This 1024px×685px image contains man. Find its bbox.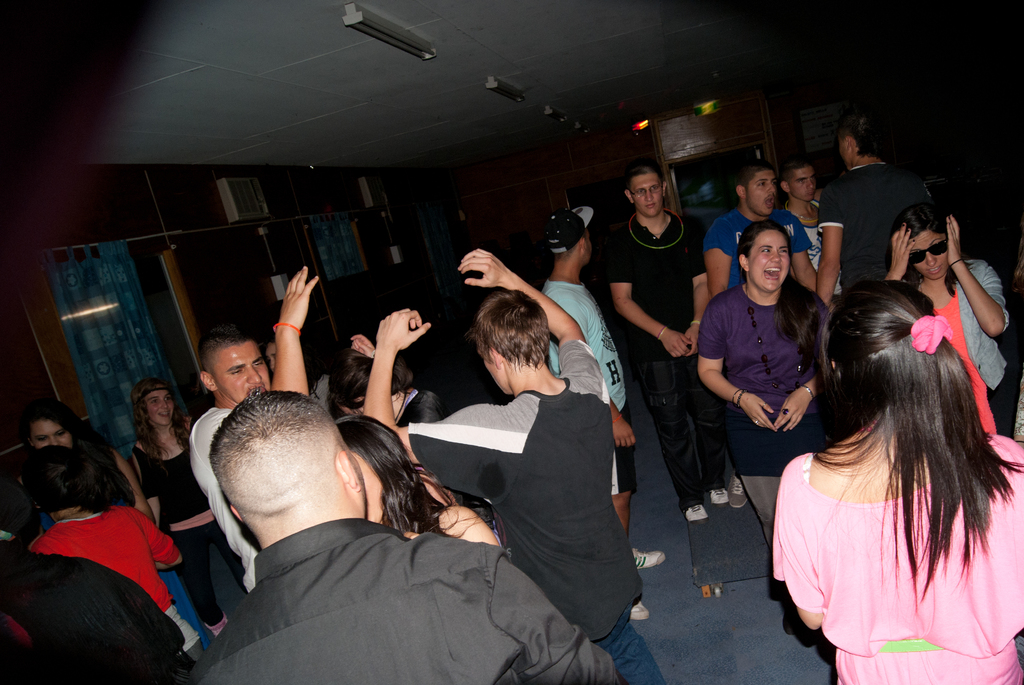
<region>777, 164, 837, 264</region>.
